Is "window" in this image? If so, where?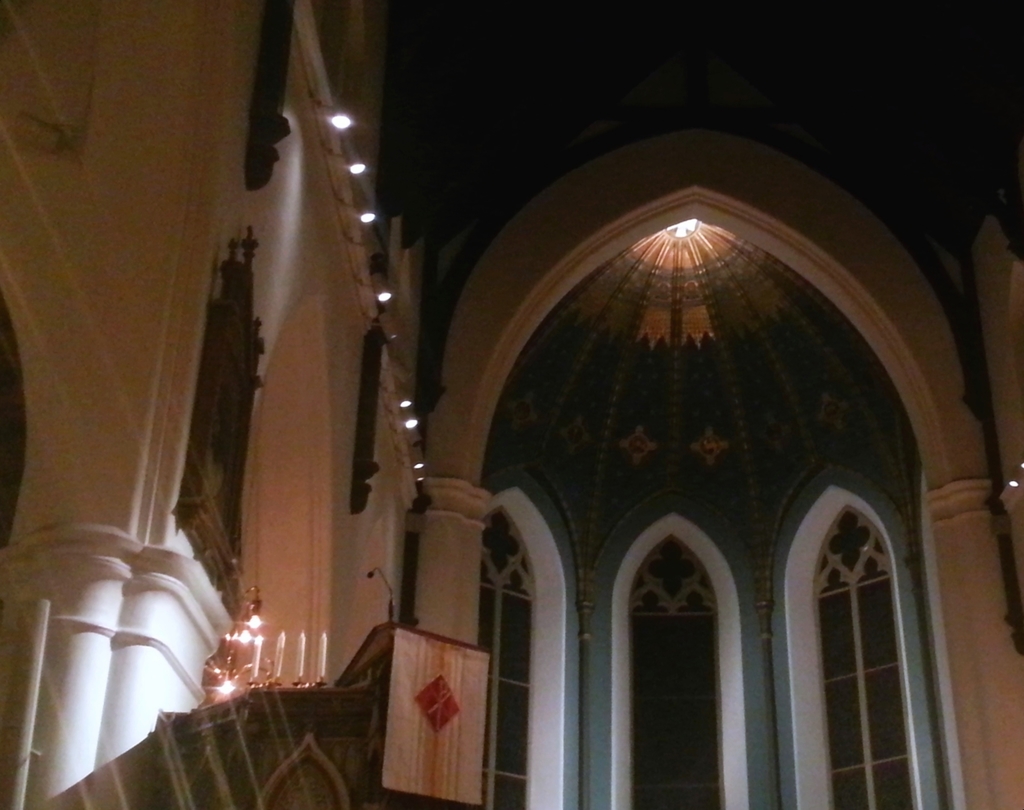
Yes, at <bbox>592, 459, 862, 809</bbox>.
